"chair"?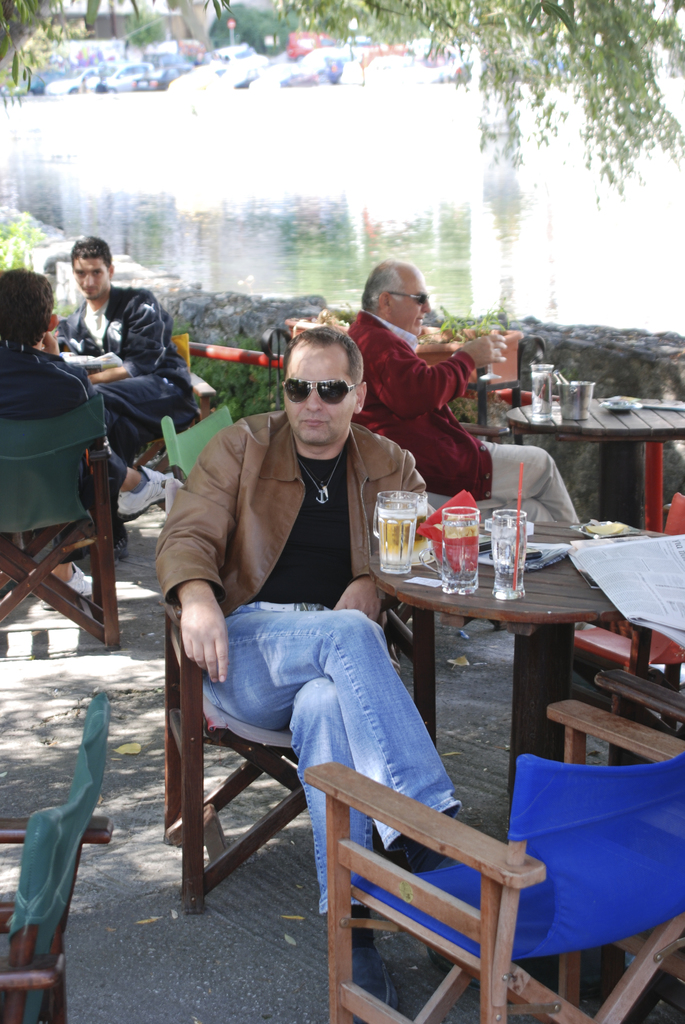
detection(570, 489, 684, 675)
